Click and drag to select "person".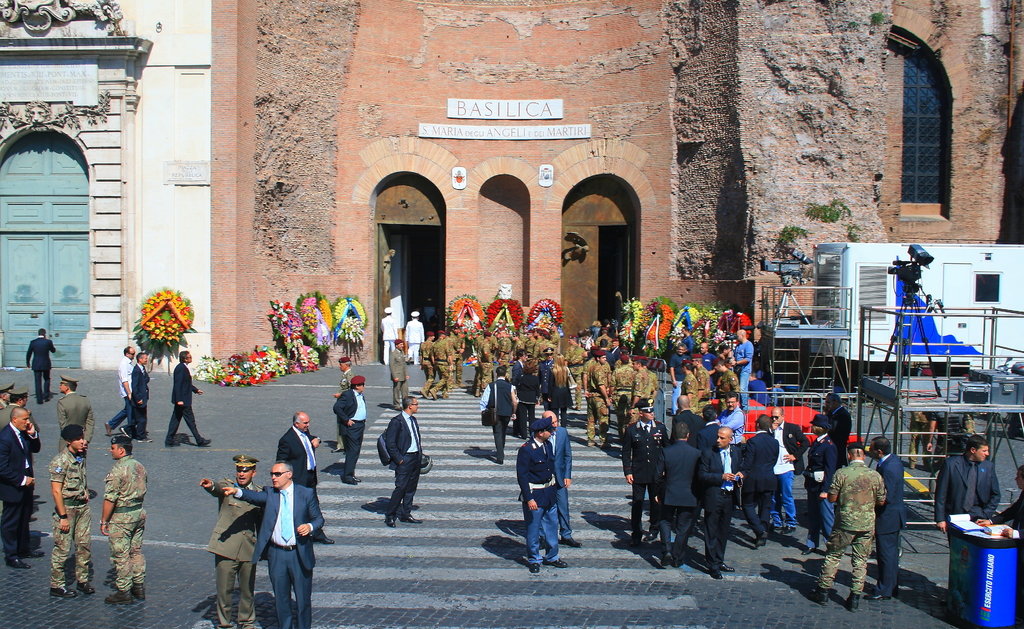
Selection: box(470, 334, 493, 391).
